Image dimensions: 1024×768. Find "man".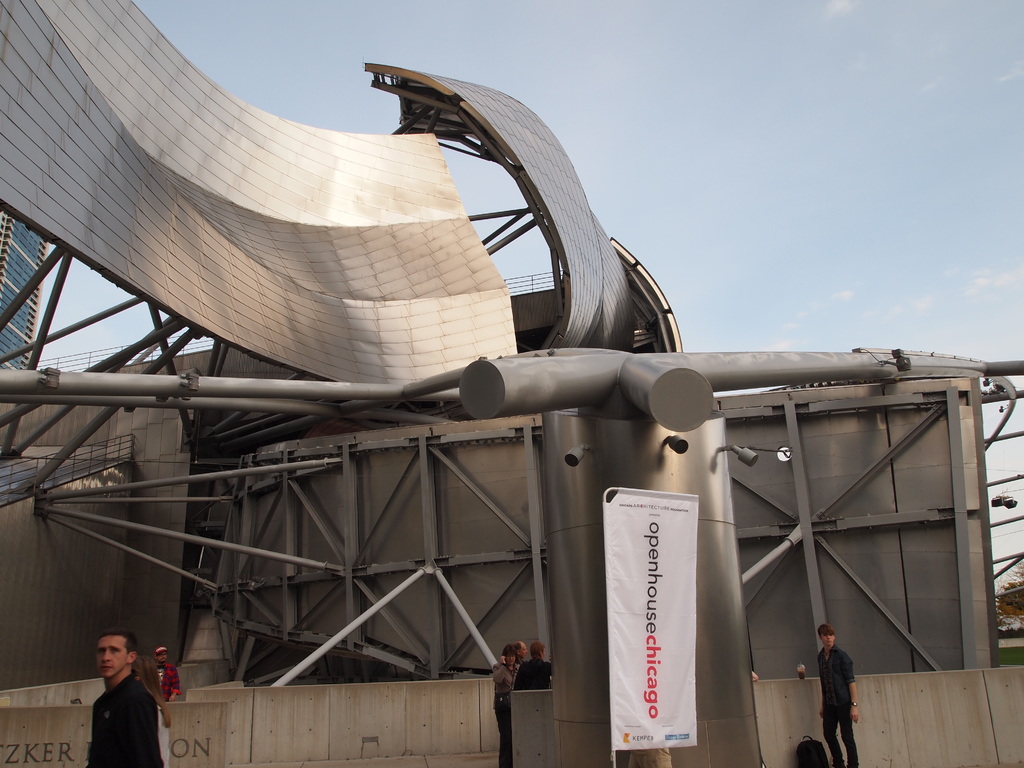
95/628/184/767.
